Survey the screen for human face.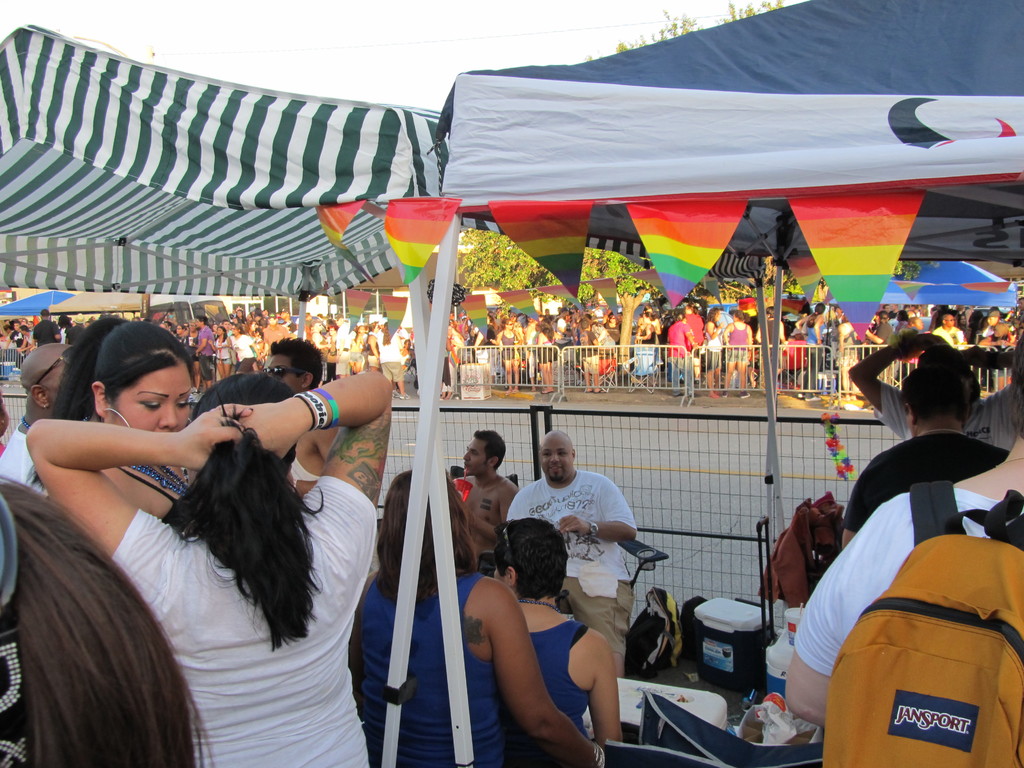
Survey found: detection(461, 438, 490, 474).
